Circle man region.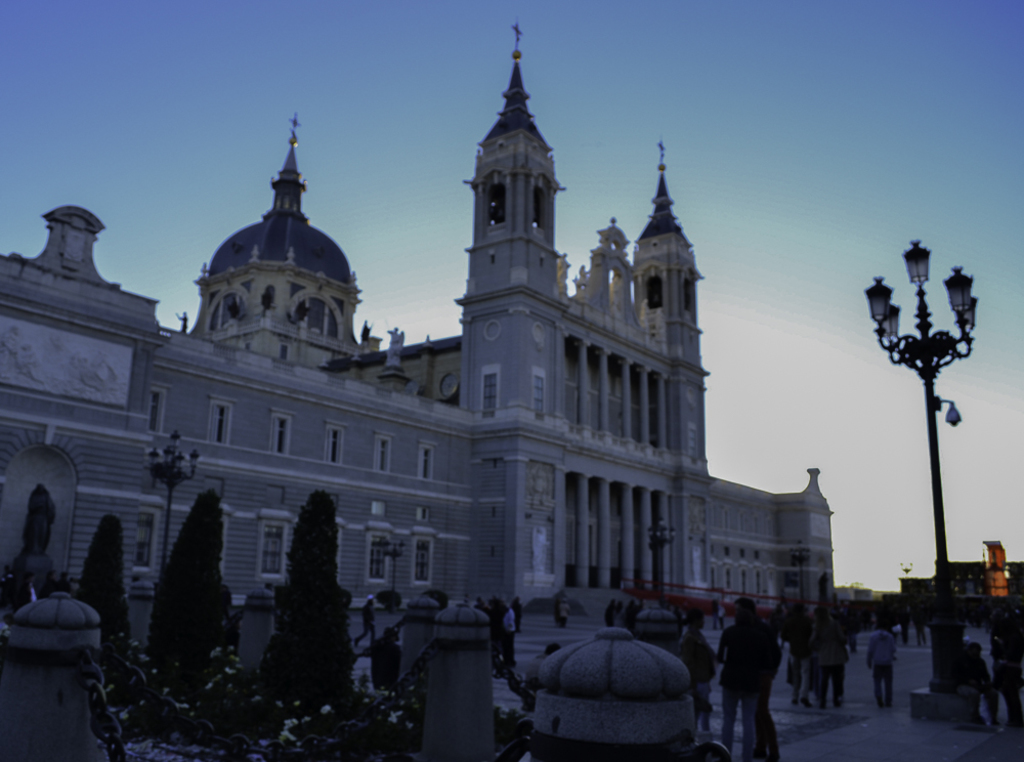
Region: x1=808, y1=608, x2=849, y2=708.
